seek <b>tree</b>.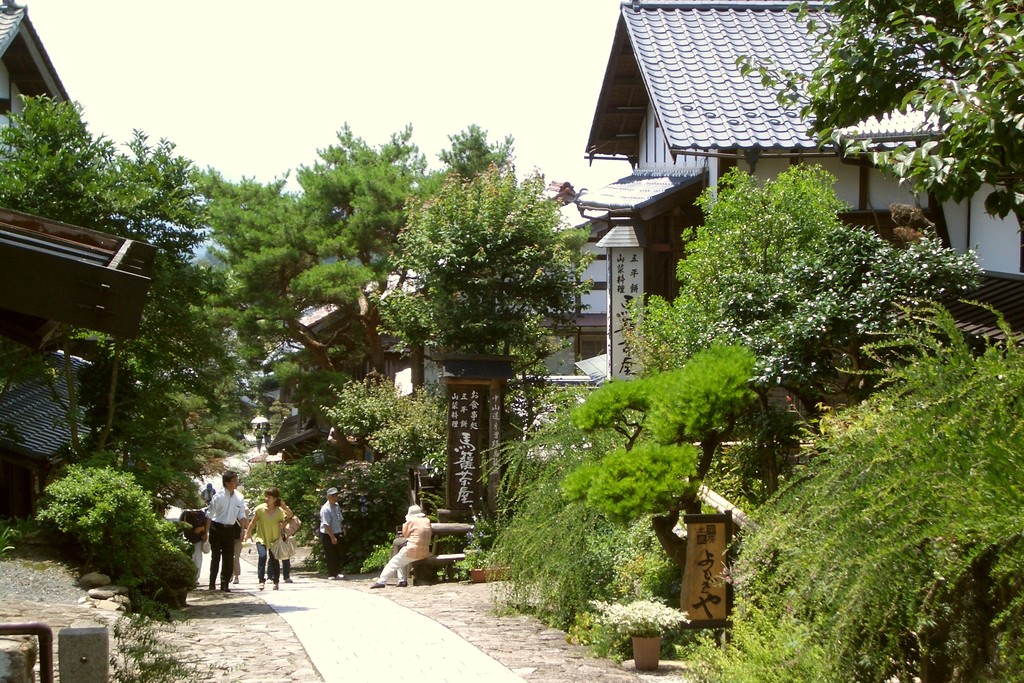
[0, 86, 115, 229].
